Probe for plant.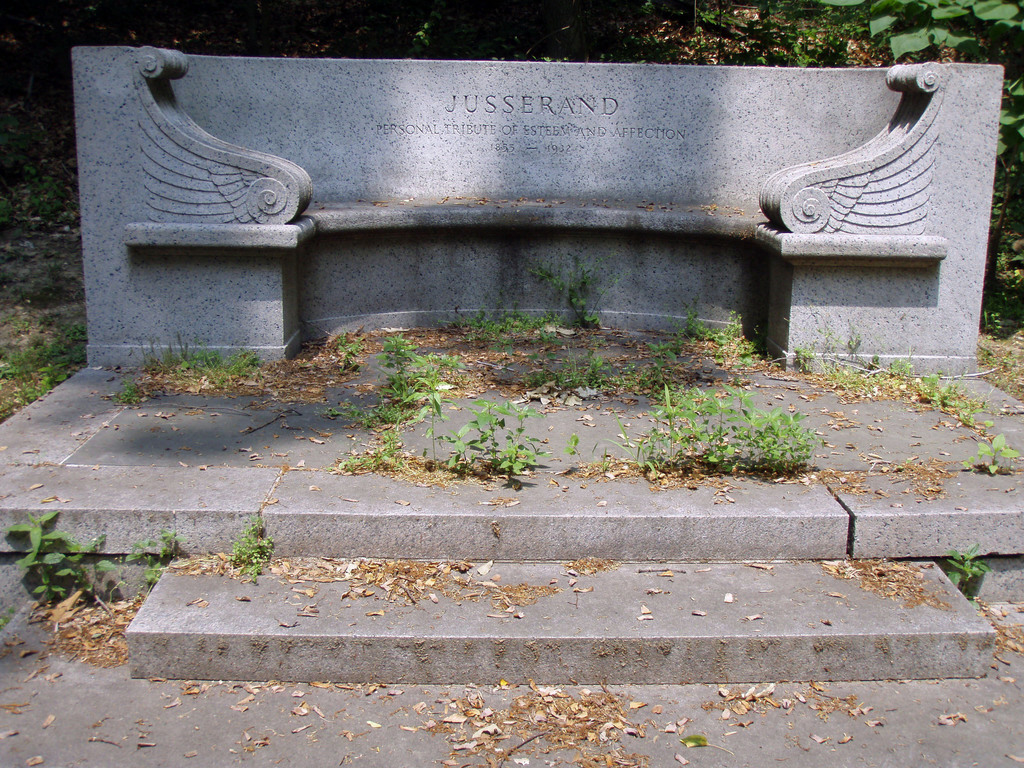
Probe result: (591,378,824,484).
